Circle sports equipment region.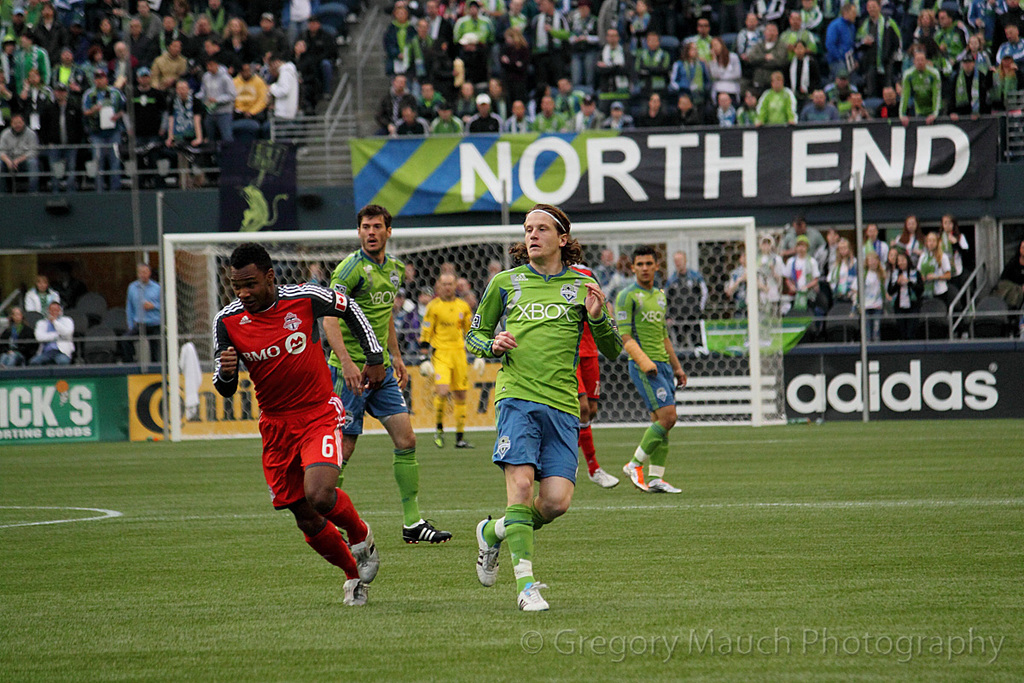
Region: region(403, 518, 453, 545).
